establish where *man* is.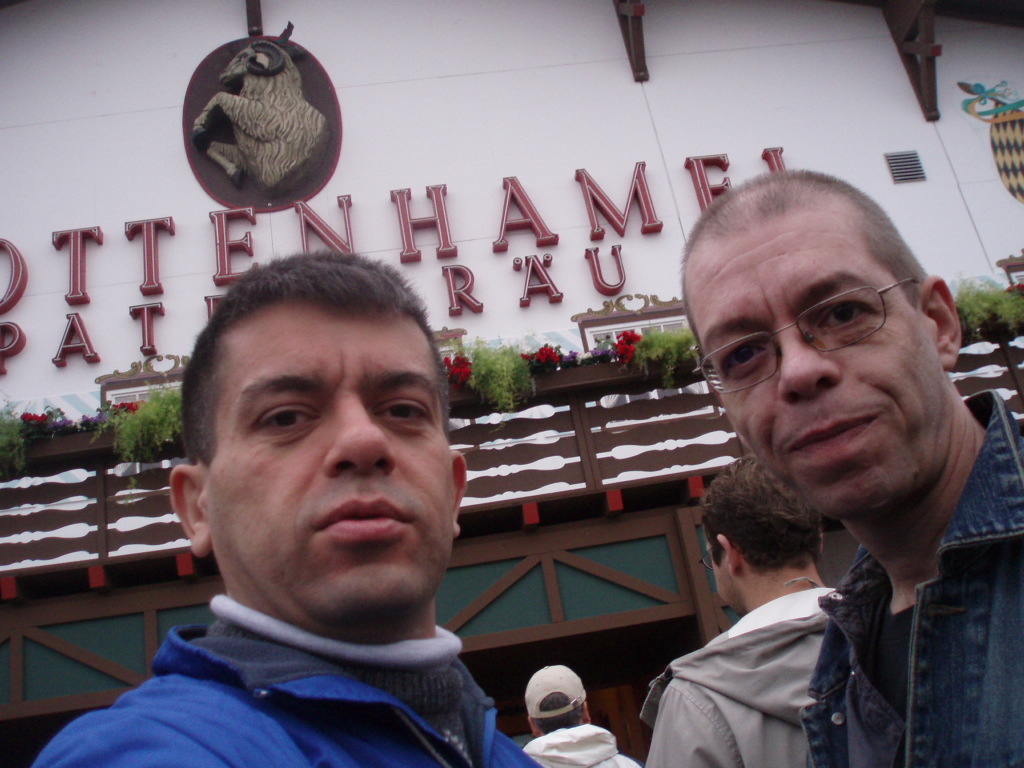
Established at BBox(679, 160, 1021, 756).
